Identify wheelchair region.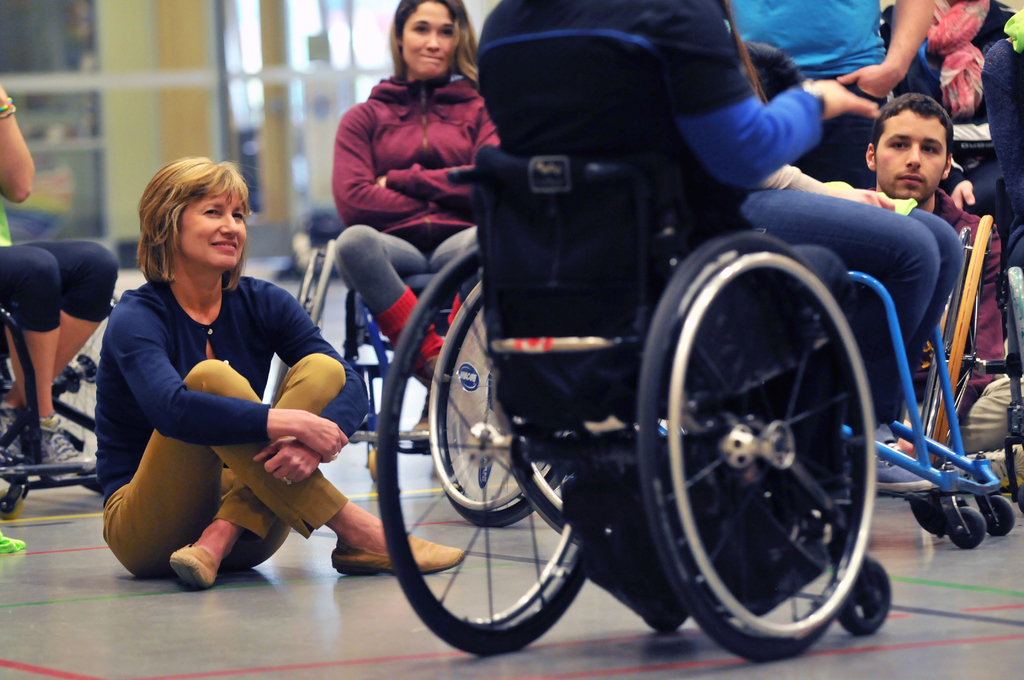
Region: bbox=[0, 290, 127, 529].
